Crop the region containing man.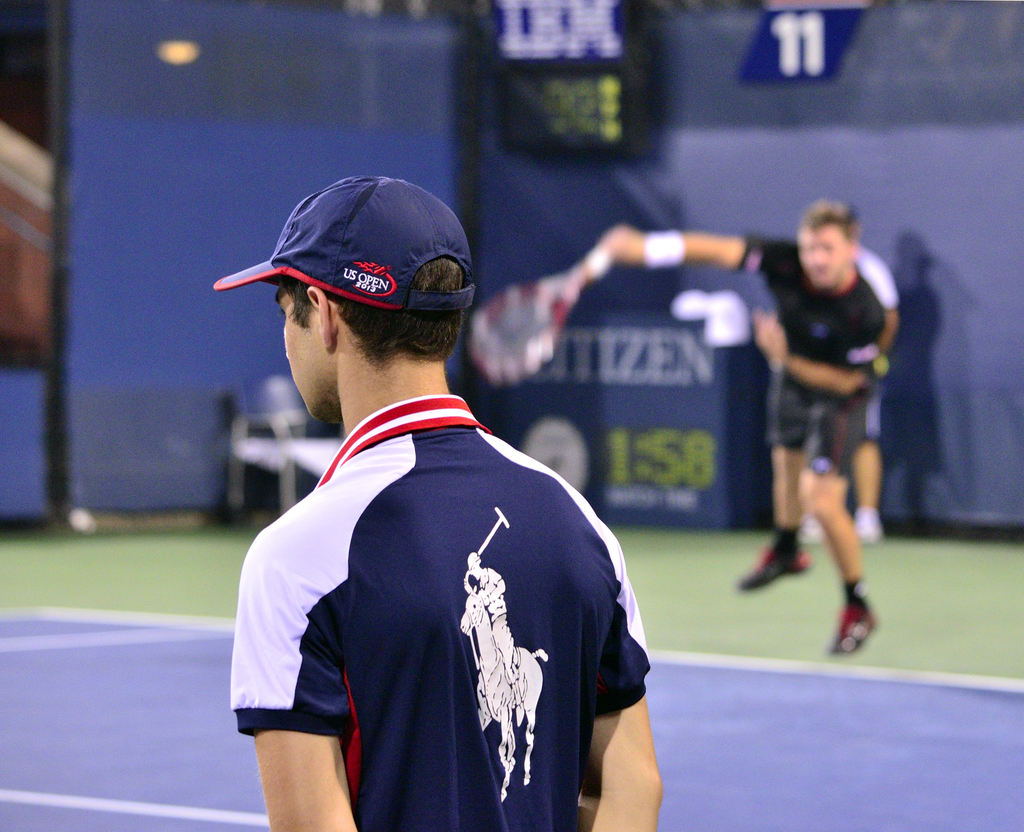
Crop region: pyautogui.locateOnScreen(587, 204, 895, 654).
